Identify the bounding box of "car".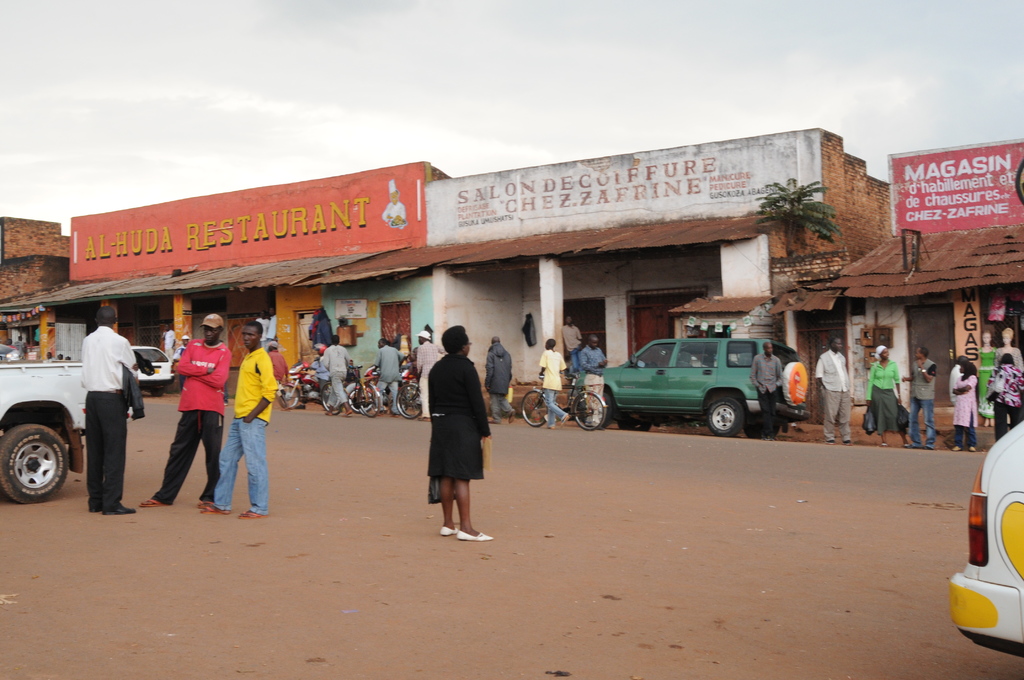
region(948, 420, 1023, 656).
